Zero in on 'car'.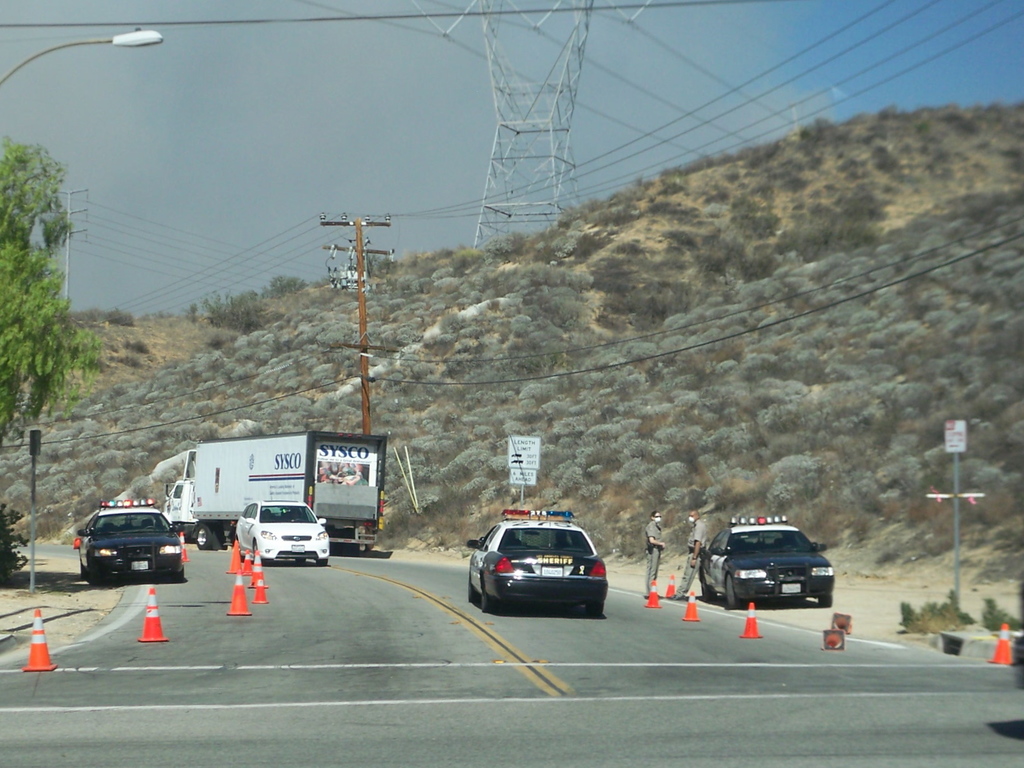
Zeroed in: bbox=[699, 514, 834, 609].
